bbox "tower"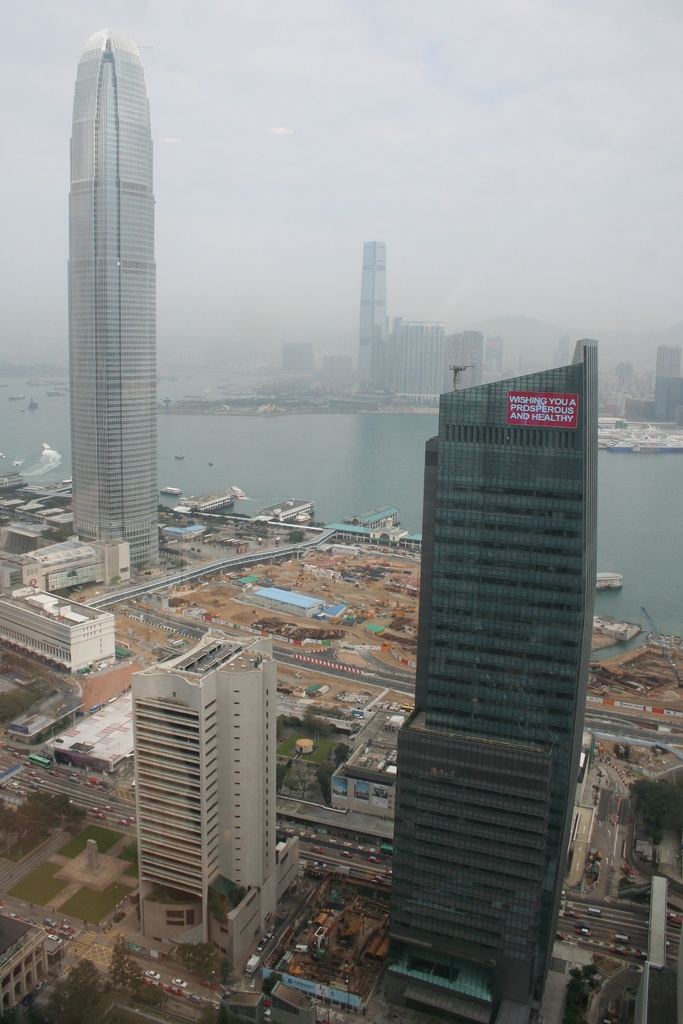
(left=362, top=241, right=384, bottom=388)
